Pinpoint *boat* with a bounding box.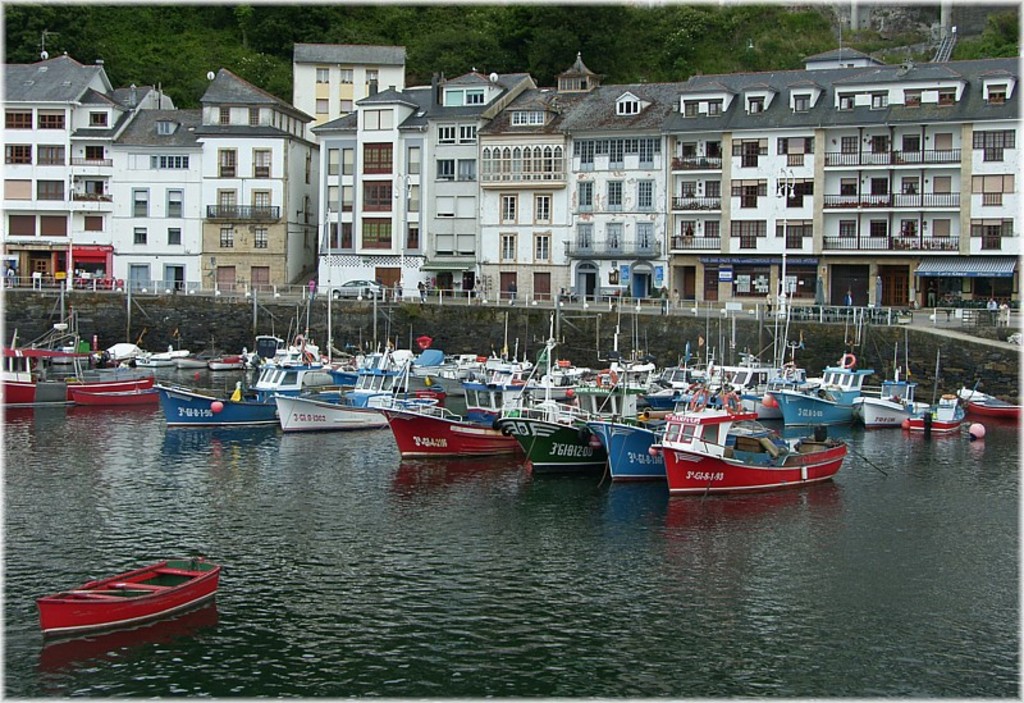
{"x1": 33, "y1": 547, "x2": 223, "y2": 645}.
